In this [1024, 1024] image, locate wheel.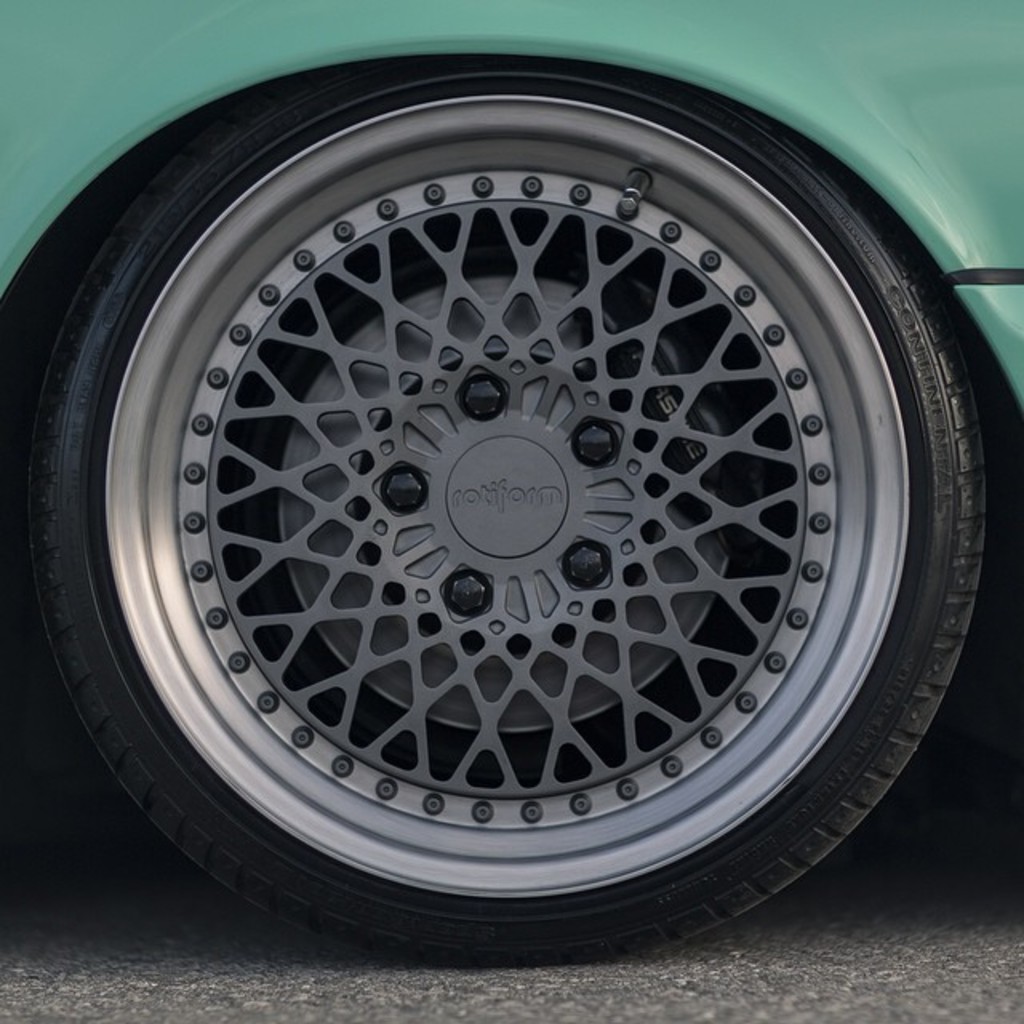
Bounding box: 19 56 987 970.
